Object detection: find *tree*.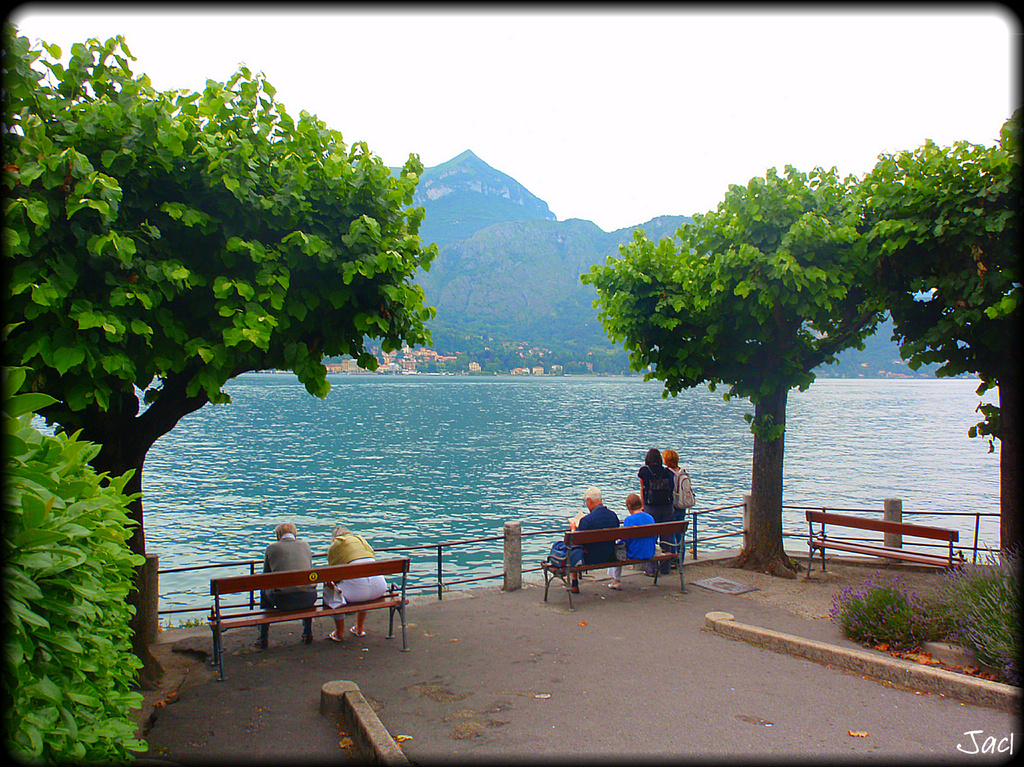
[left=861, top=131, right=1020, bottom=586].
